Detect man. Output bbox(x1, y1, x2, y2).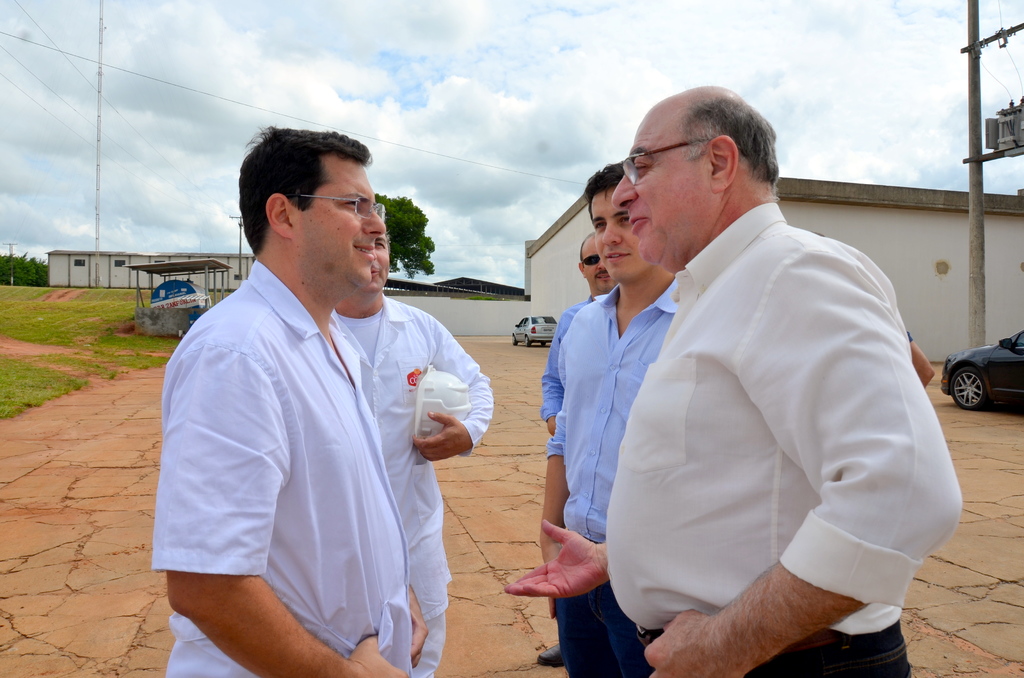
bbox(541, 161, 678, 677).
